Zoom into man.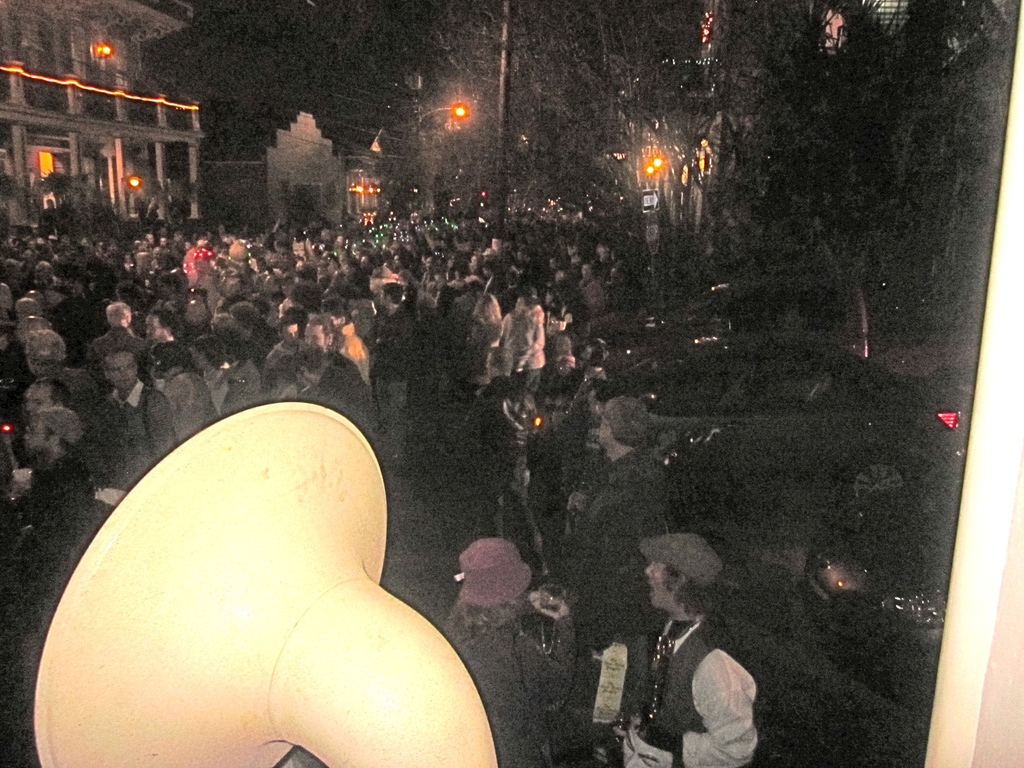
Zoom target: region(609, 532, 770, 767).
